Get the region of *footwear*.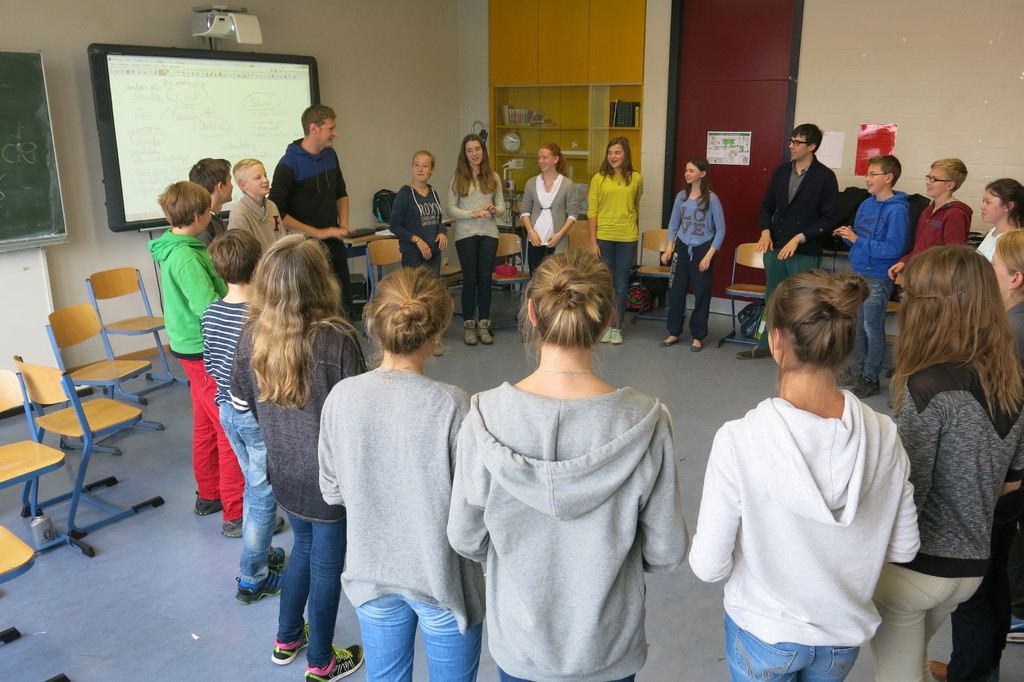
bbox(929, 656, 951, 681).
